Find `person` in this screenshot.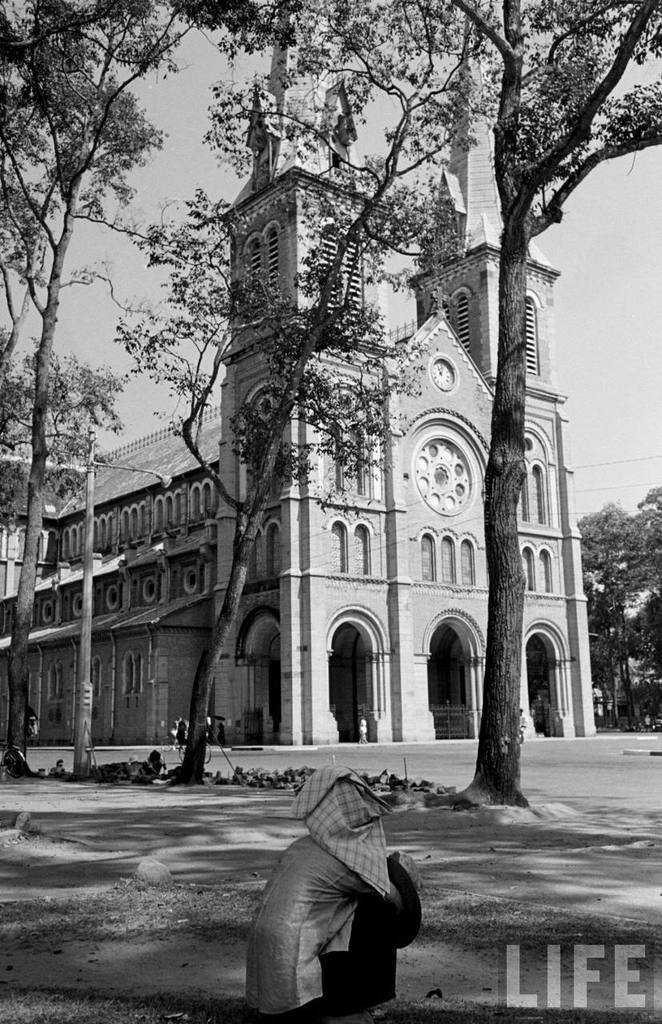
The bounding box for `person` is box(268, 795, 436, 1010).
